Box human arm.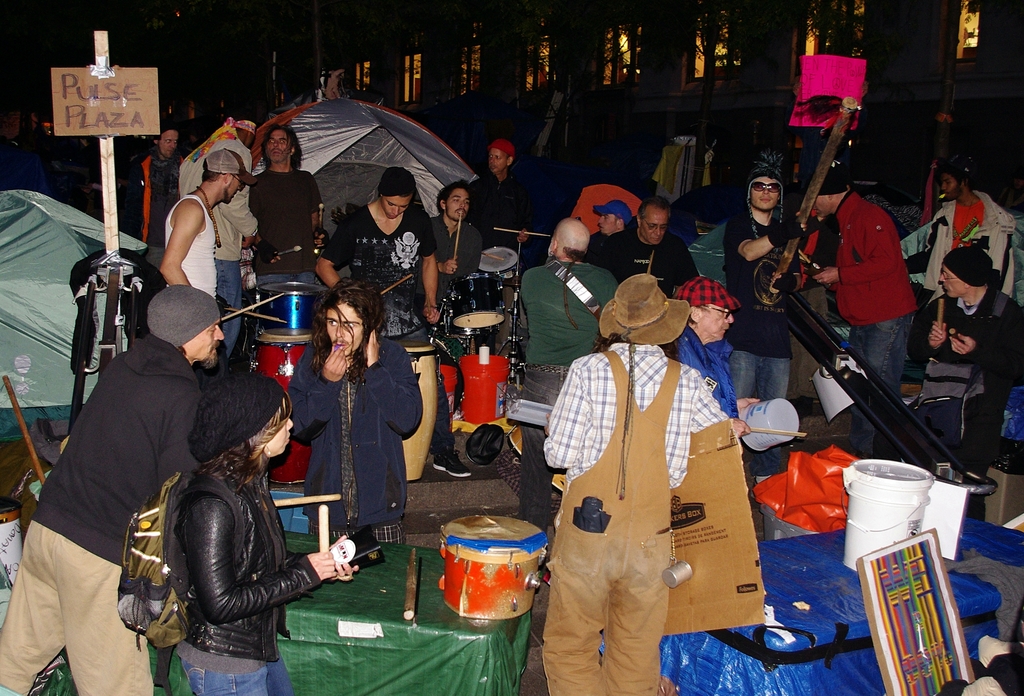
pyautogui.locateOnScreen(282, 337, 355, 446).
